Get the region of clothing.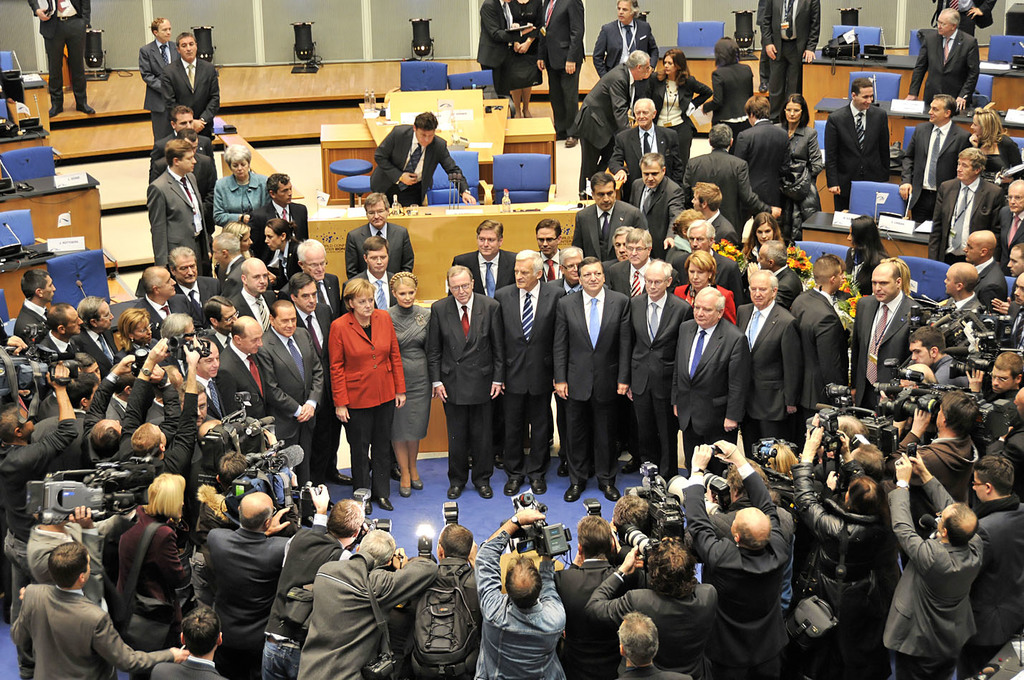
(x1=705, y1=209, x2=738, y2=250).
